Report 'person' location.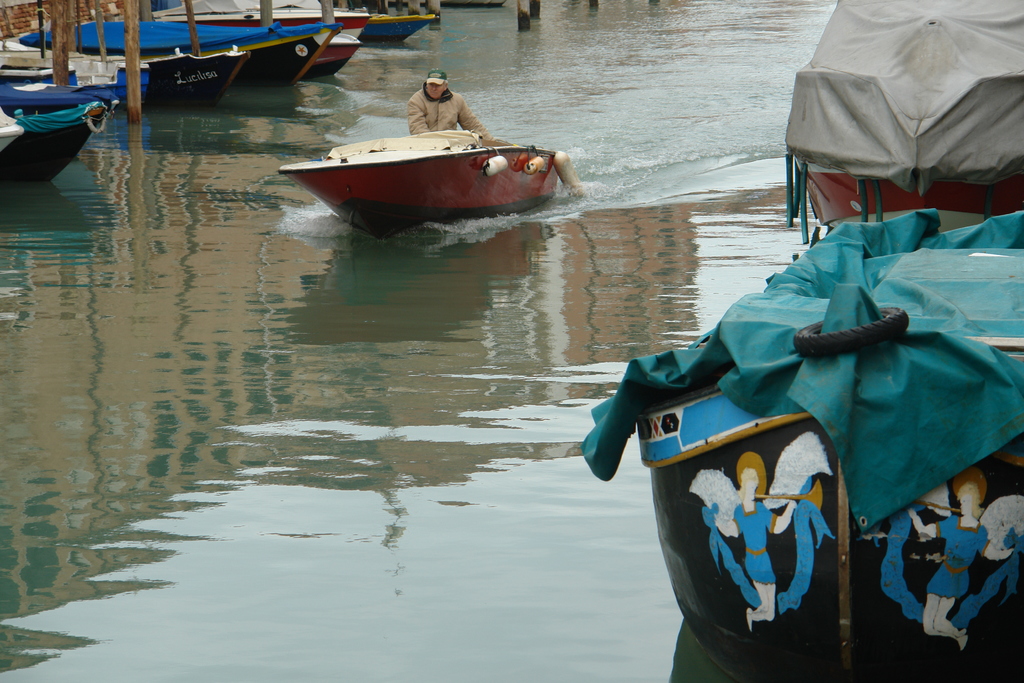
Report: (389,65,484,124).
